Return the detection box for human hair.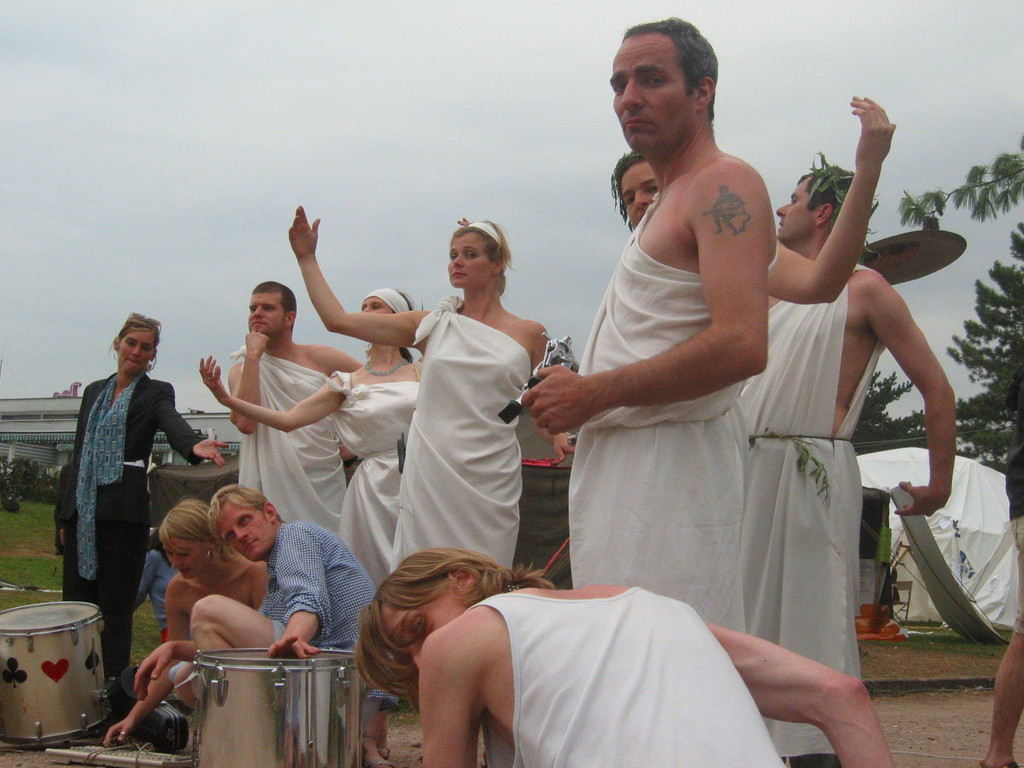
450:217:517:295.
